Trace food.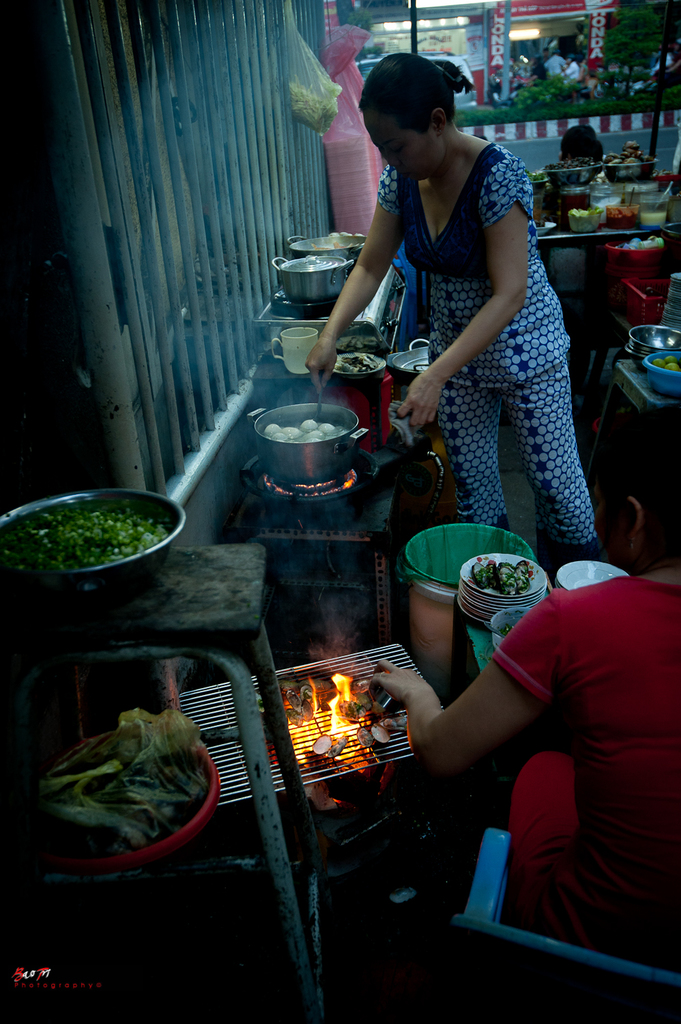
Traced to x1=333, y1=355, x2=380, y2=374.
